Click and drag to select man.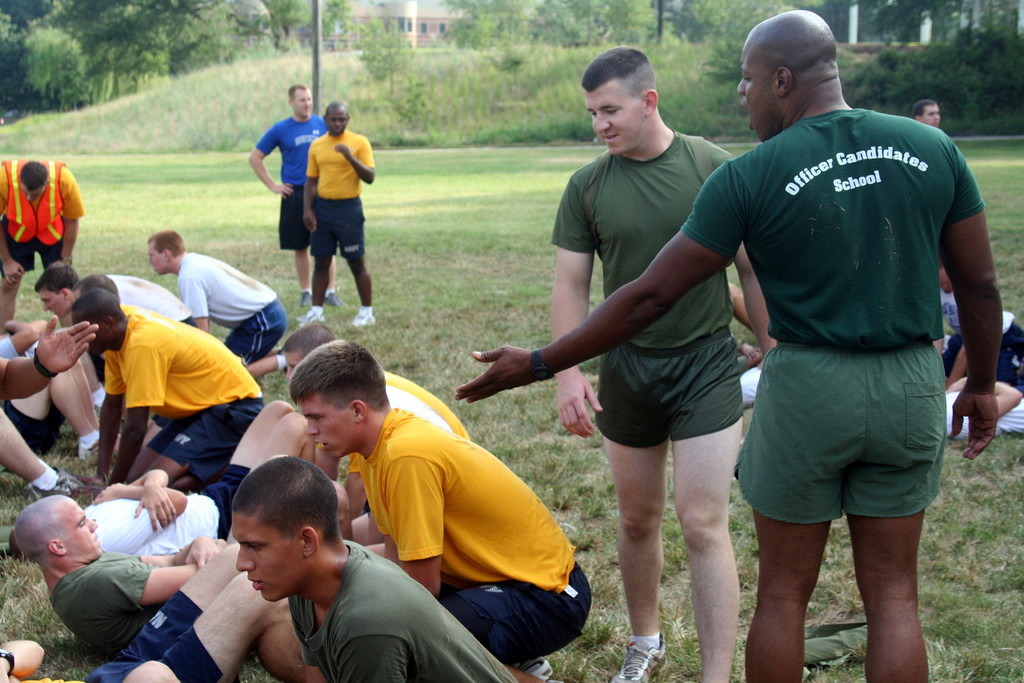
Selection: 939, 267, 1018, 426.
